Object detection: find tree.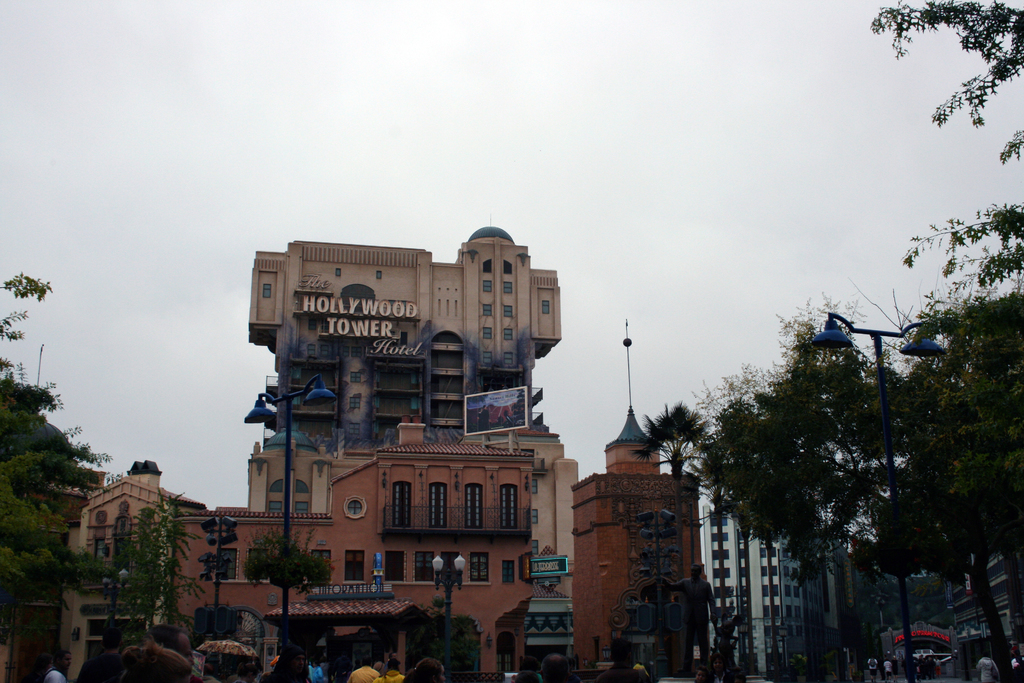
detection(868, 0, 1023, 281).
